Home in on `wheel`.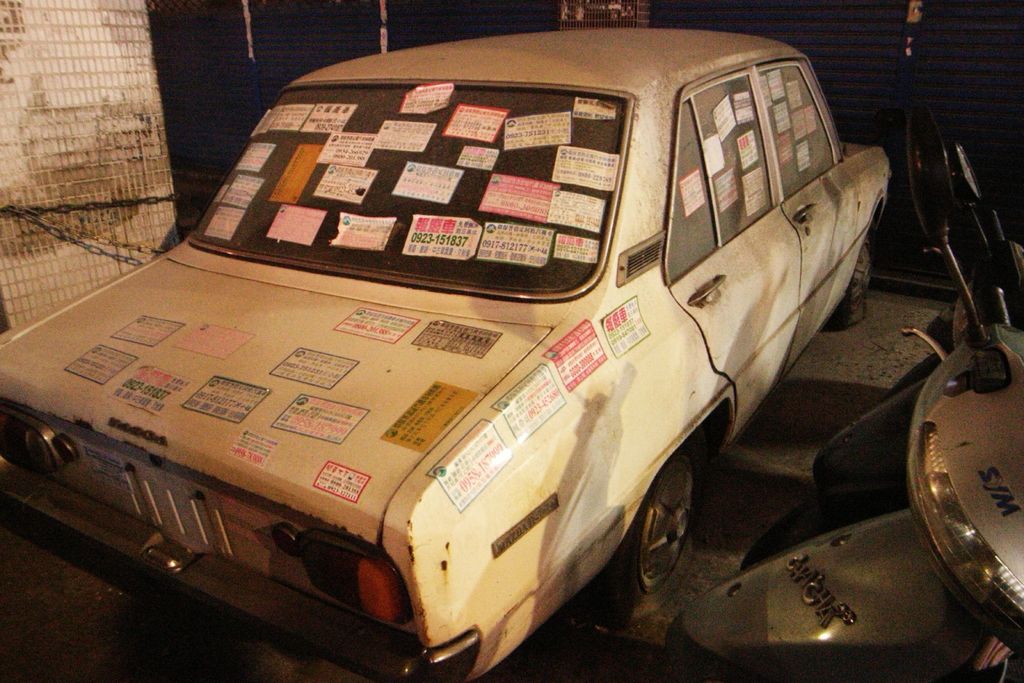
Homed in at l=602, t=452, r=708, b=613.
